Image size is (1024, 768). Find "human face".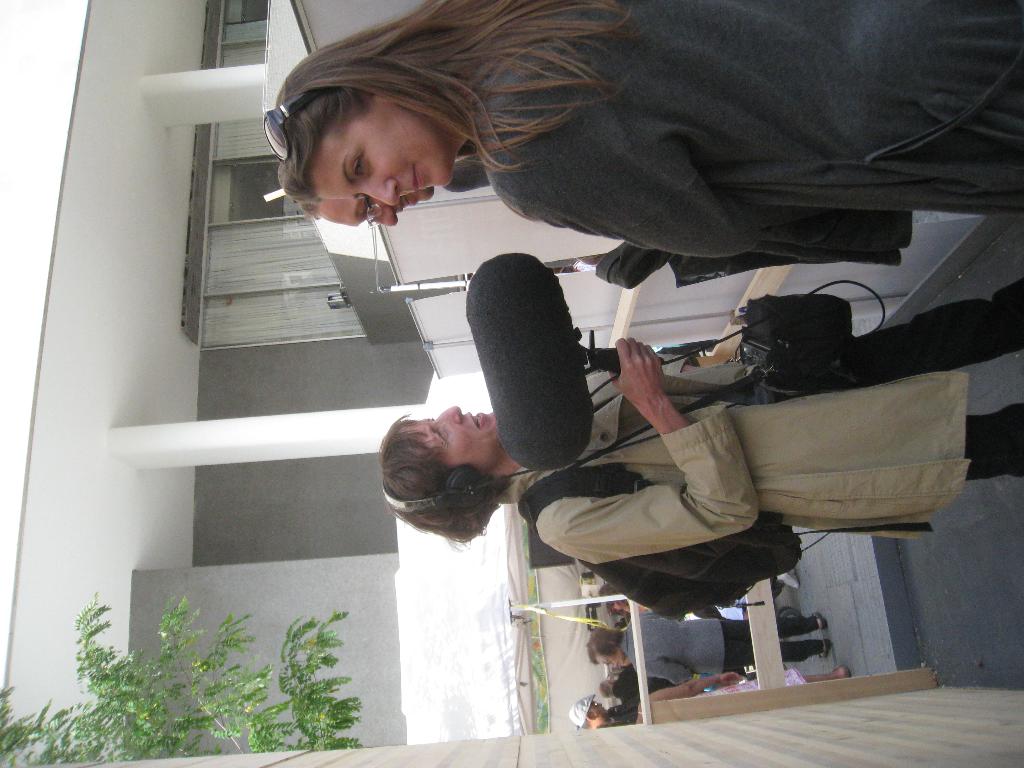
(403,404,502,475).
